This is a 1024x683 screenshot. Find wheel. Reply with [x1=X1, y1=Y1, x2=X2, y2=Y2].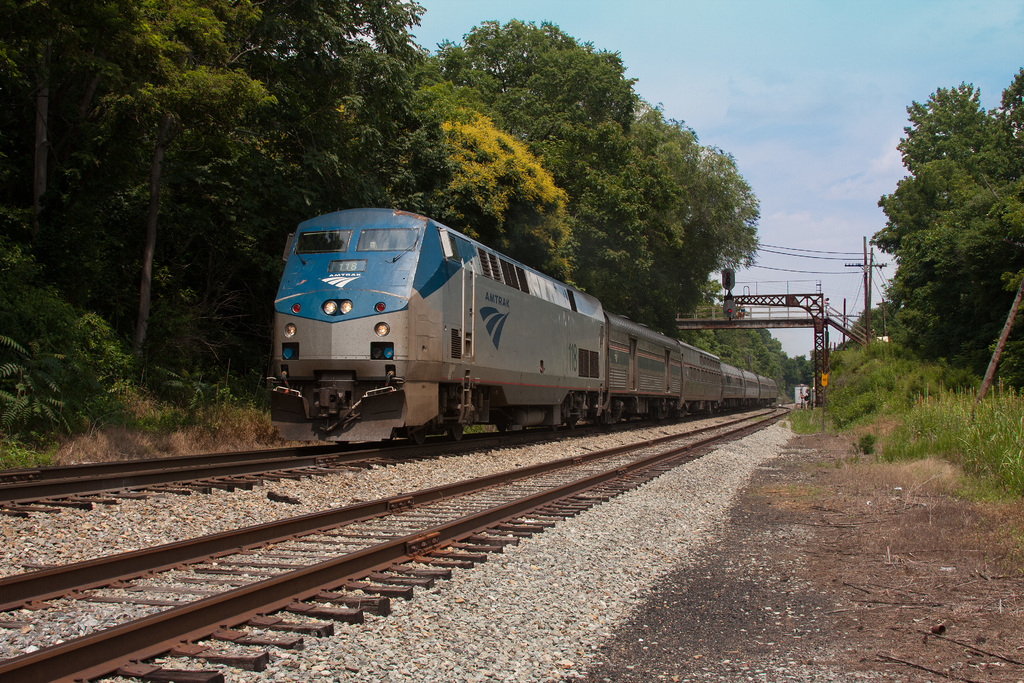
[x1=447, y1=406, x2=467, y2=441].
